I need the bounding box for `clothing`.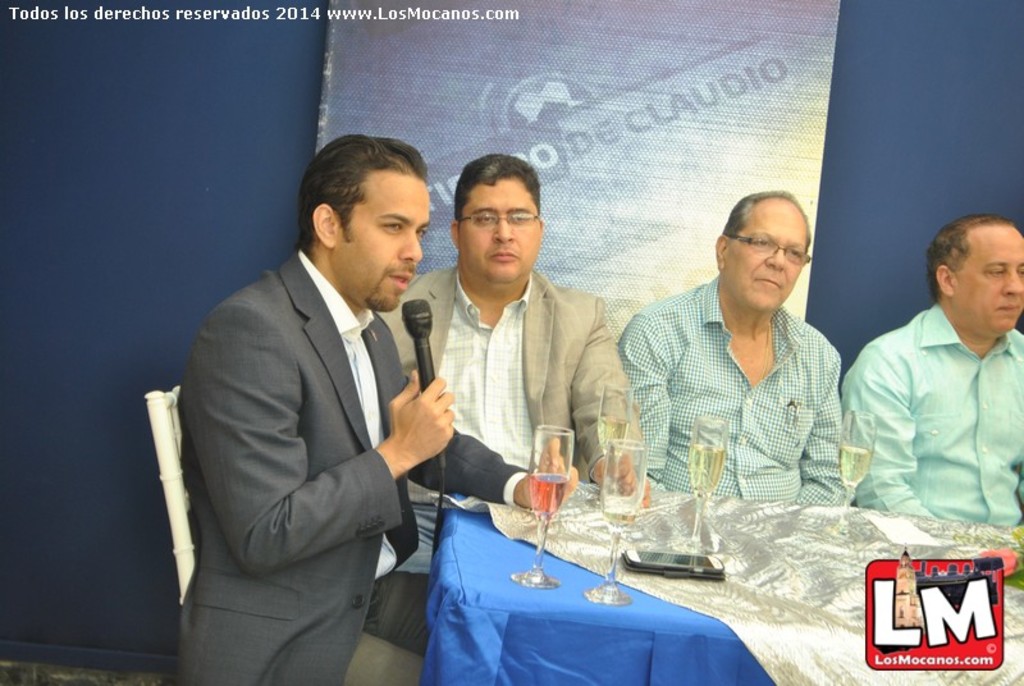
Here it is: <box>174,250,529,685</box>.
